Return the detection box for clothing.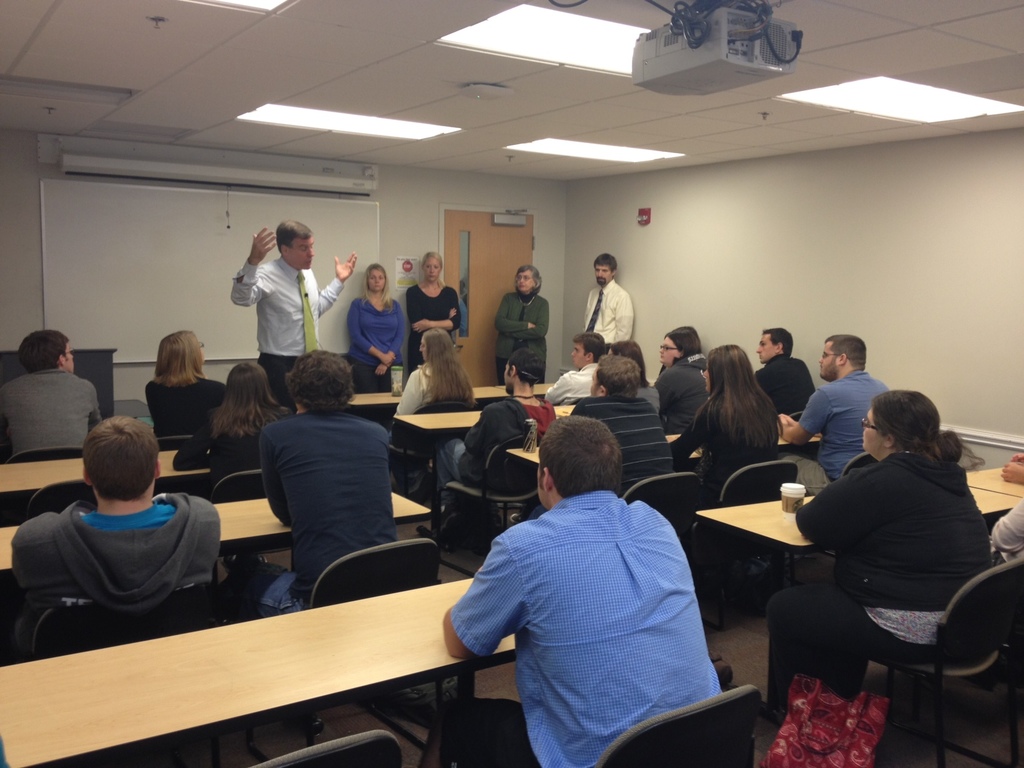
(445, 451, 735, 762).
